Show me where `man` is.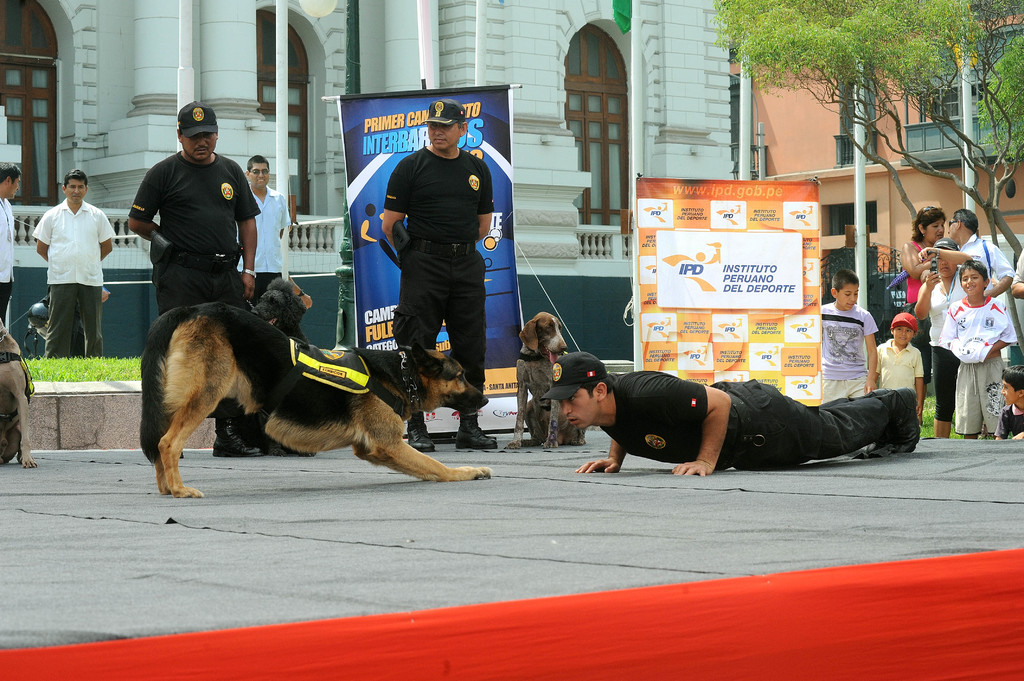
`man` is at BBox(945, 204, 1012, 301).
